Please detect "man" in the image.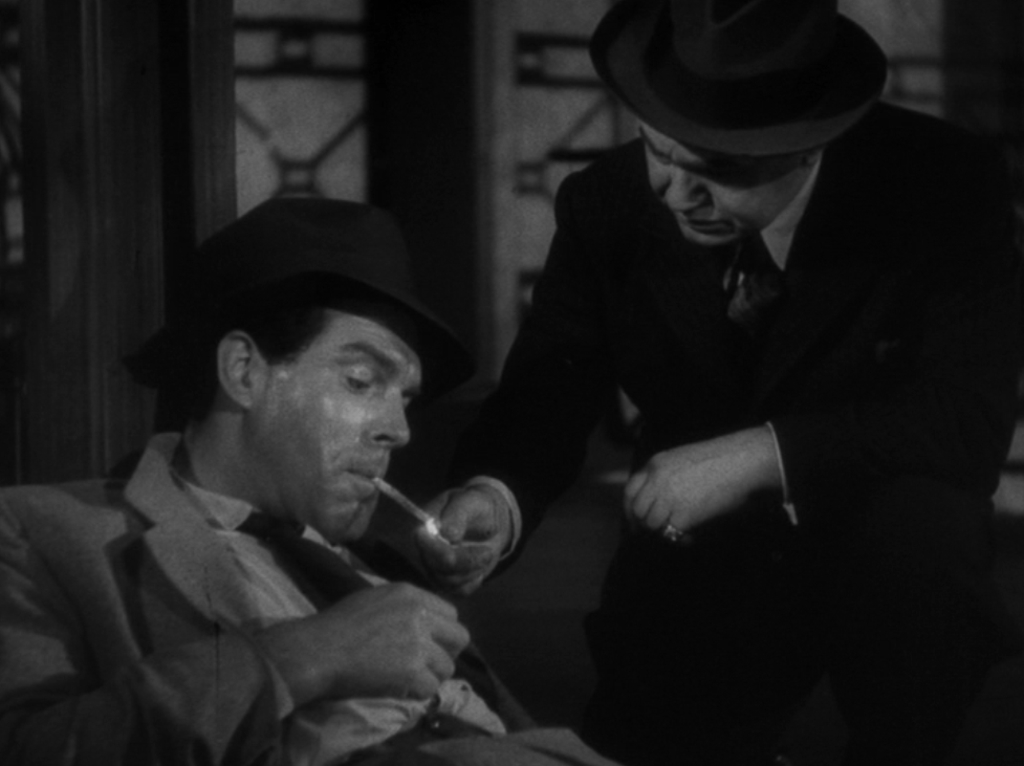
BBox(408, 0, 1023, 765).
